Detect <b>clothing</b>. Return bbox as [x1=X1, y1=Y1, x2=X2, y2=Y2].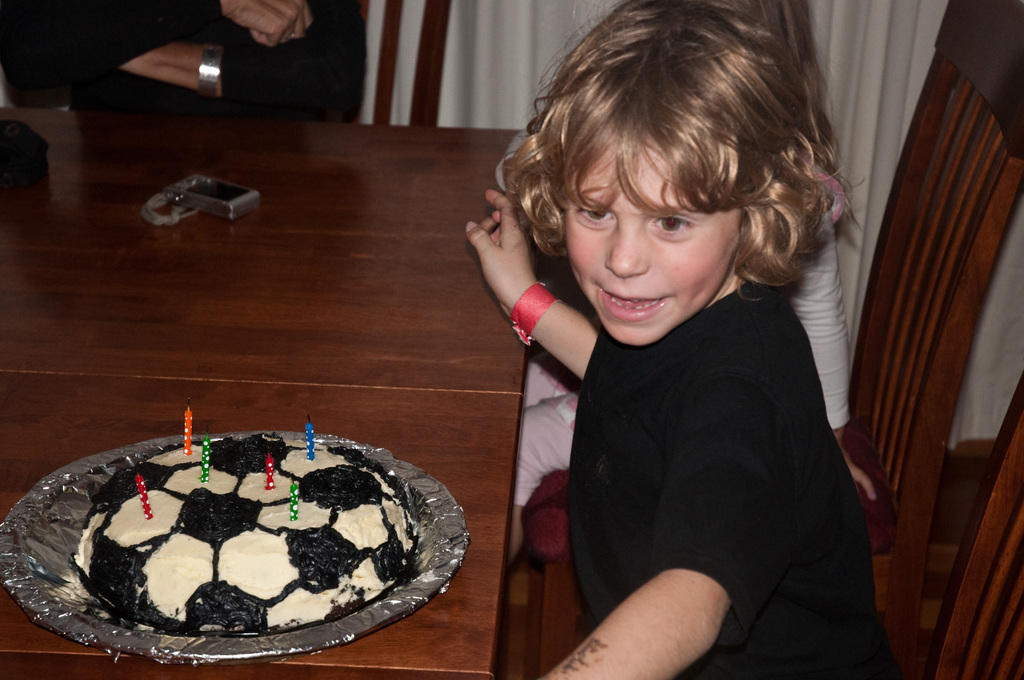
[x1=492, y1=133, x2=858, y2=504].
